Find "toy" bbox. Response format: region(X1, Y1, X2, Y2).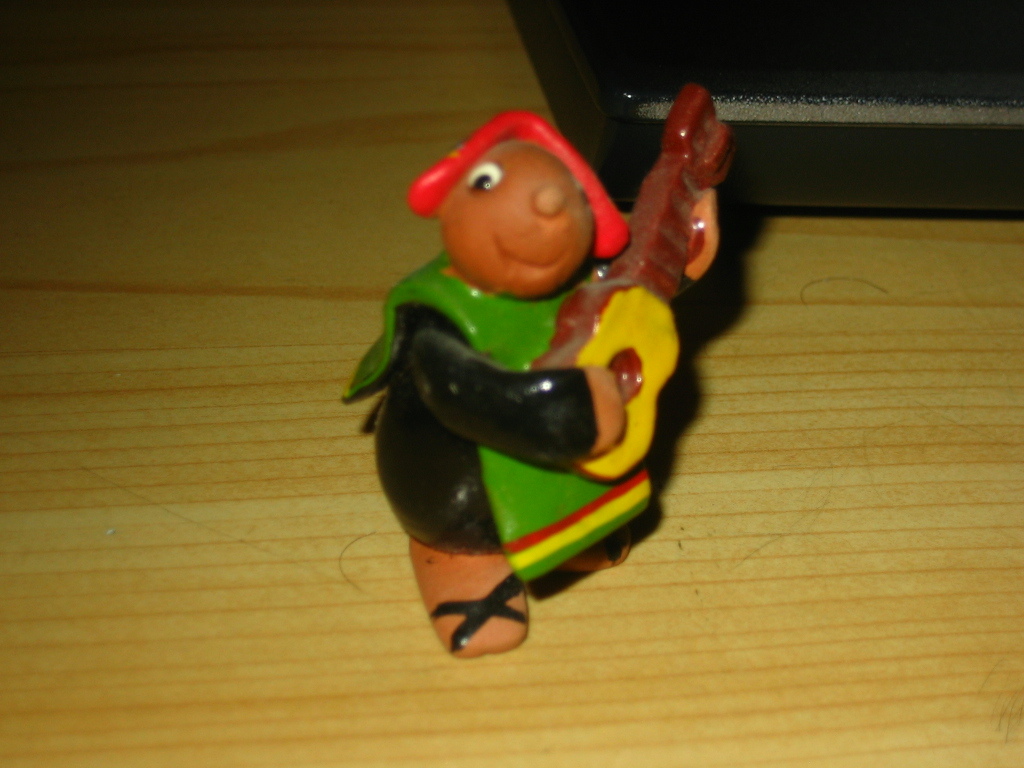
region(337, 90, 729, 668).
